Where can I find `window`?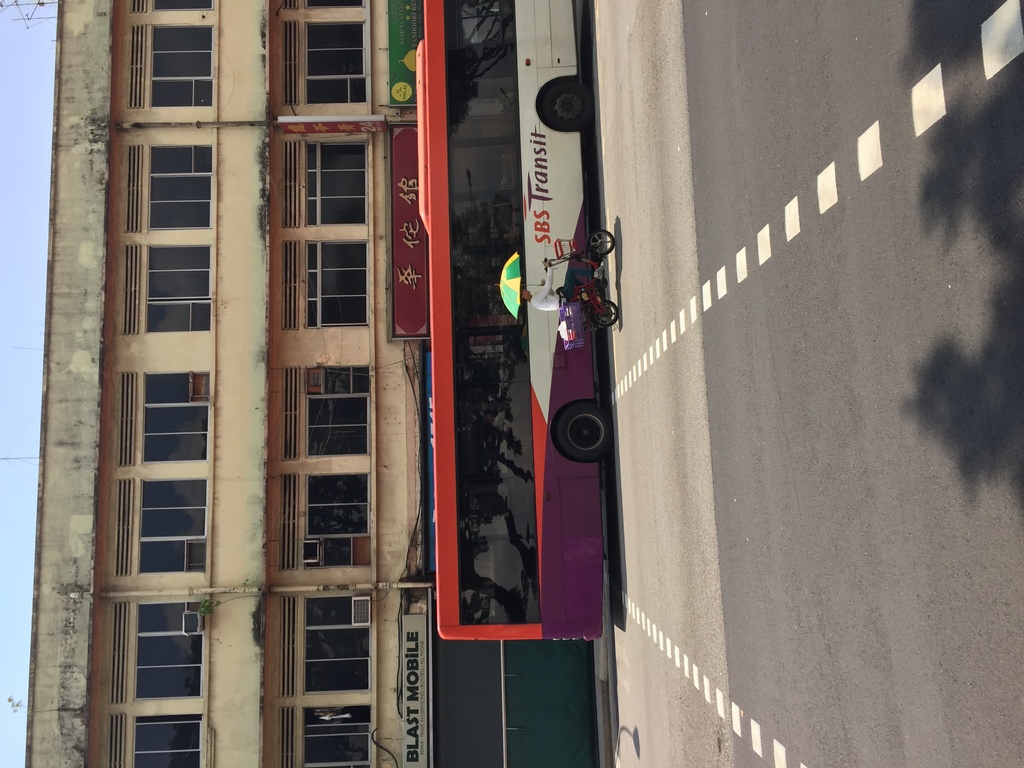
You can find it at 304:471:371:569.
